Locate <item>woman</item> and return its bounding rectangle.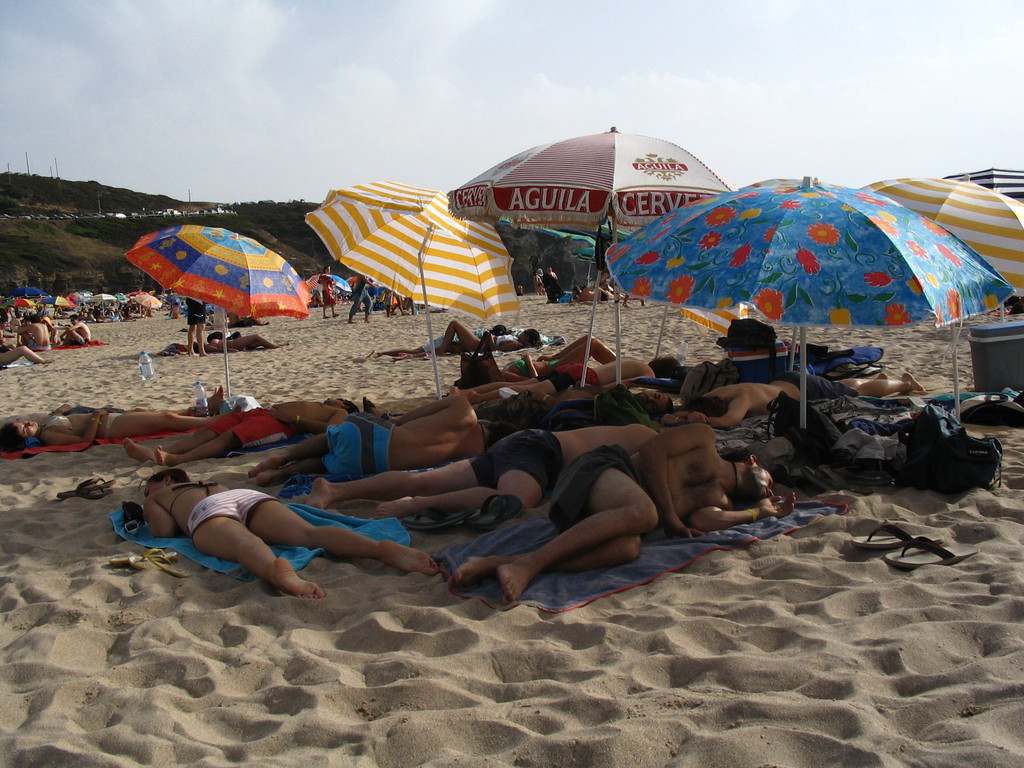
3:403:242:449.
